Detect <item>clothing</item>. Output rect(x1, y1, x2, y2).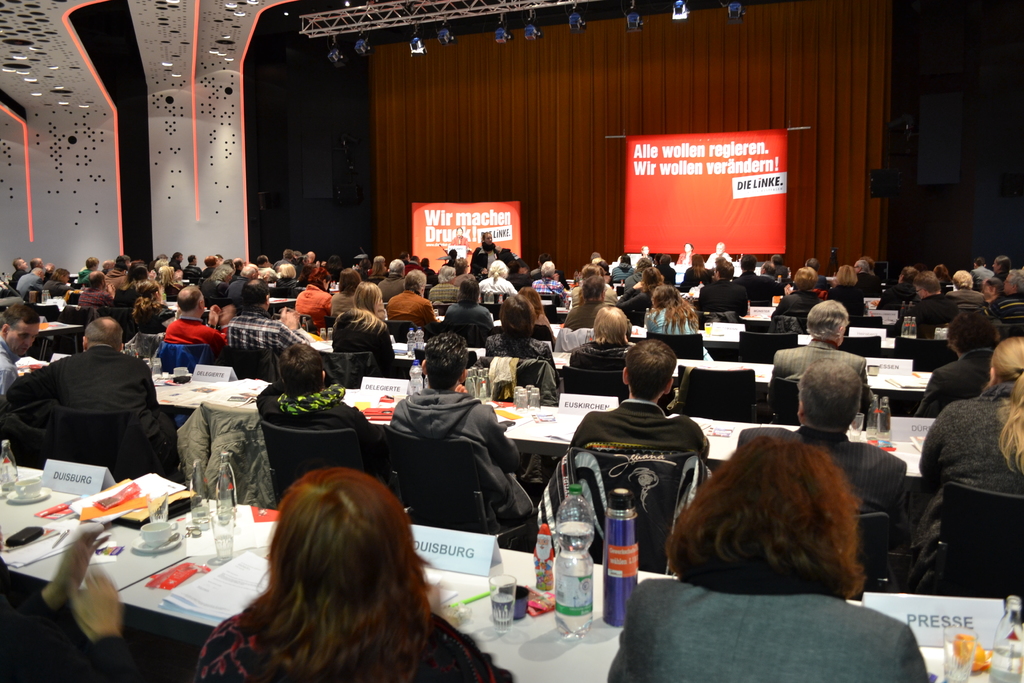
rect(700, 279, 744, 300).
